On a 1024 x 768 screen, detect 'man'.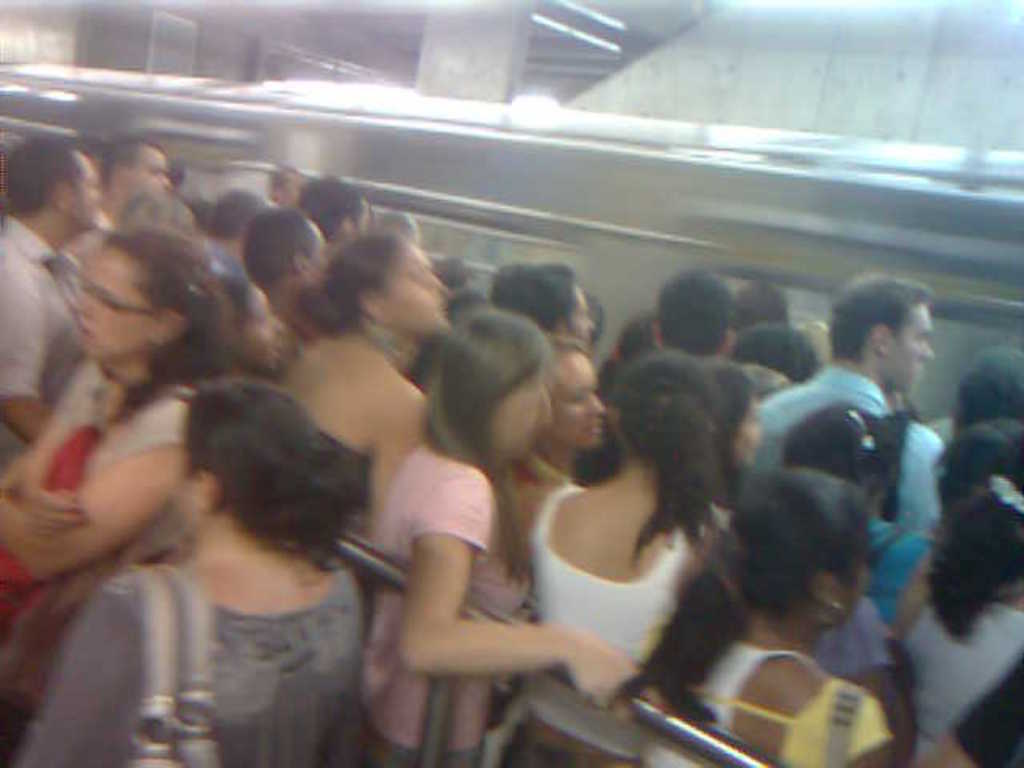
(x1=653, y1=267, x2=741, y2=371).
